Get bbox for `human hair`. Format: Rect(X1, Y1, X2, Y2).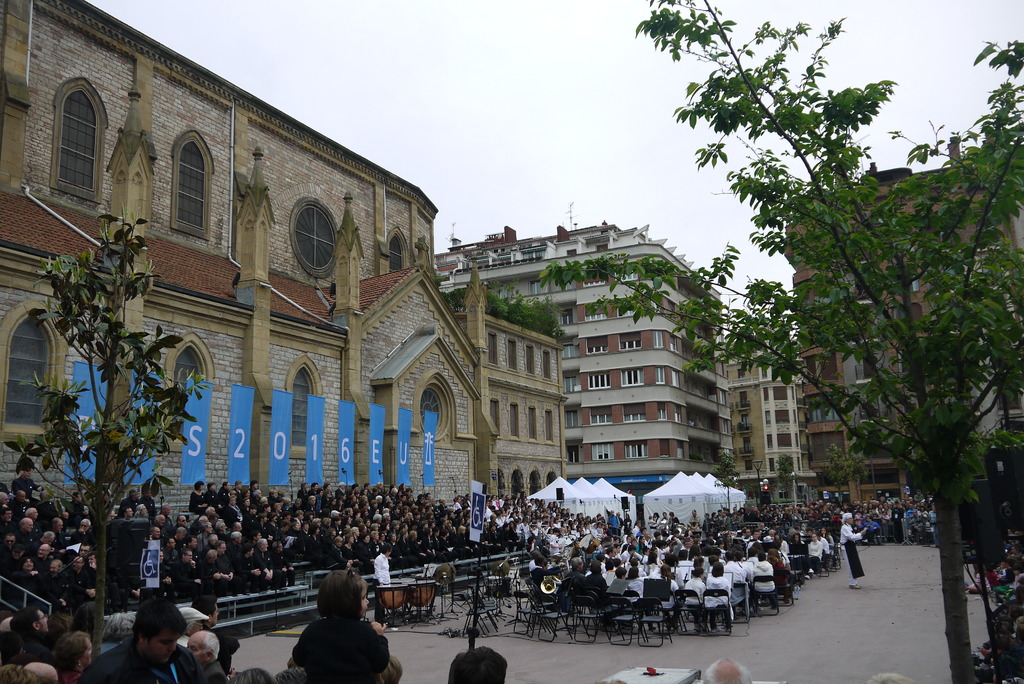
Rect(440, 646, 508, 683).
